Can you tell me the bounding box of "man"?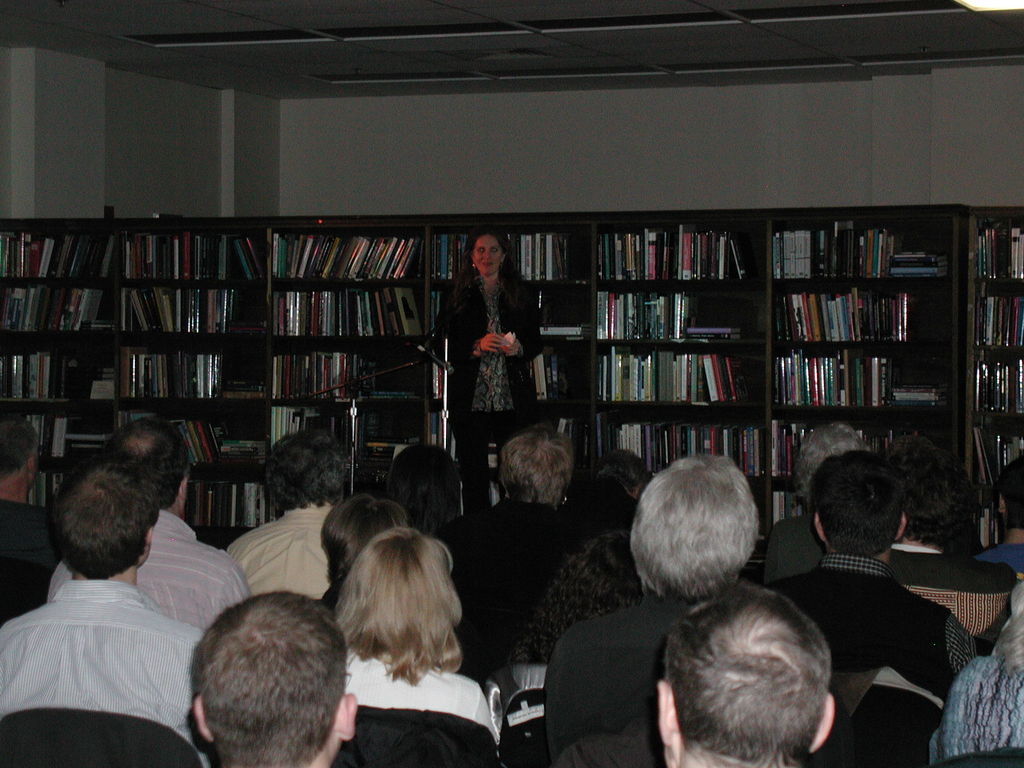
region(47, 426, 250, 635).
